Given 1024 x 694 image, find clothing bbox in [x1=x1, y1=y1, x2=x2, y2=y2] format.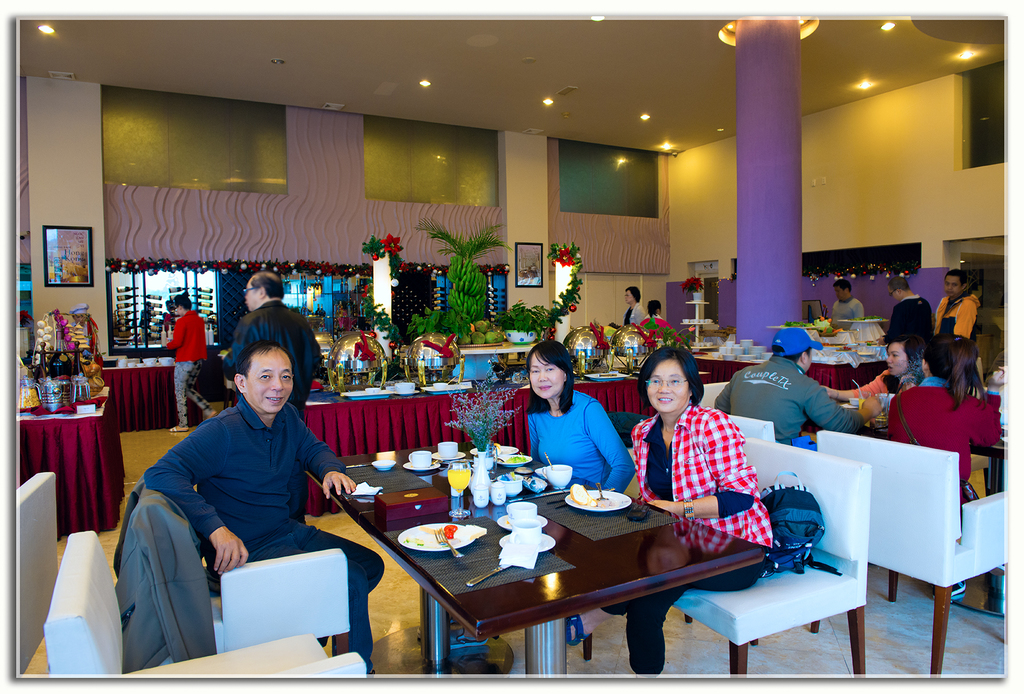
[x1=519, y1=383, x2=635, y2=494].
